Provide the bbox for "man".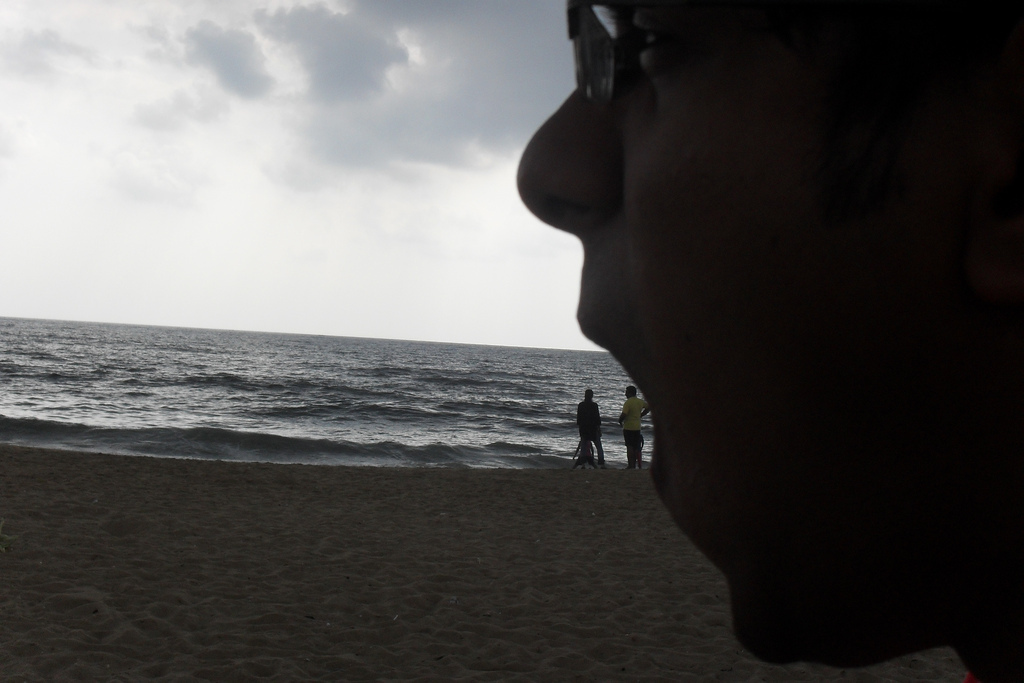
(516,0,1023,682).
